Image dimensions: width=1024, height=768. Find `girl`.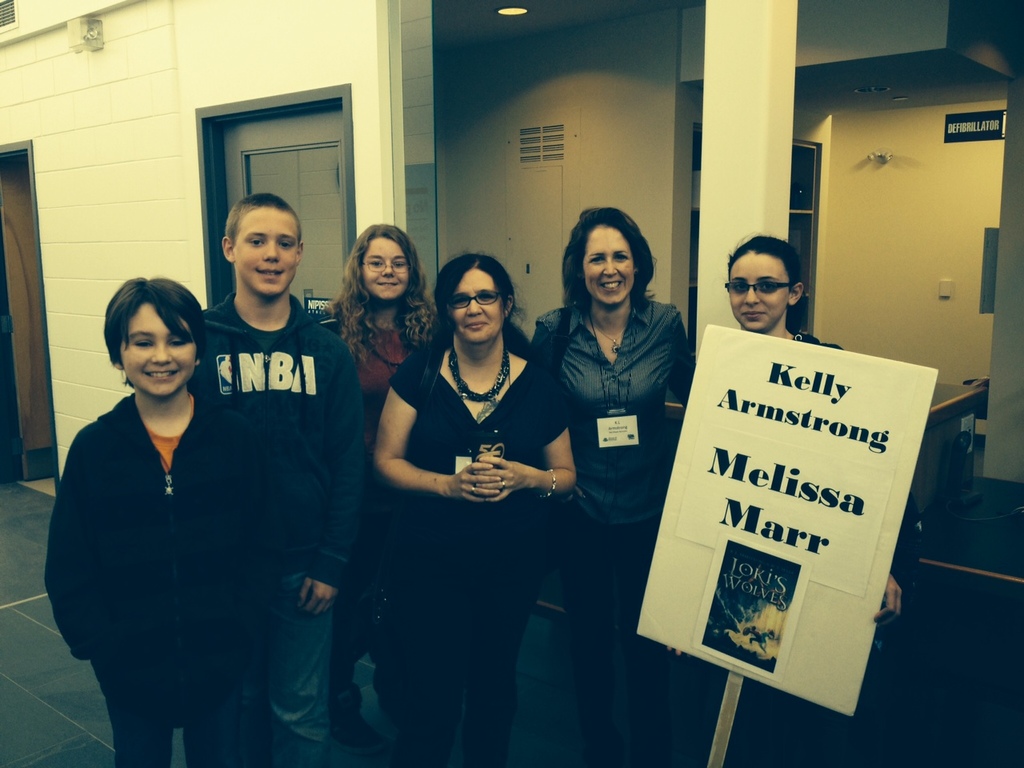
727:234:902:650.
